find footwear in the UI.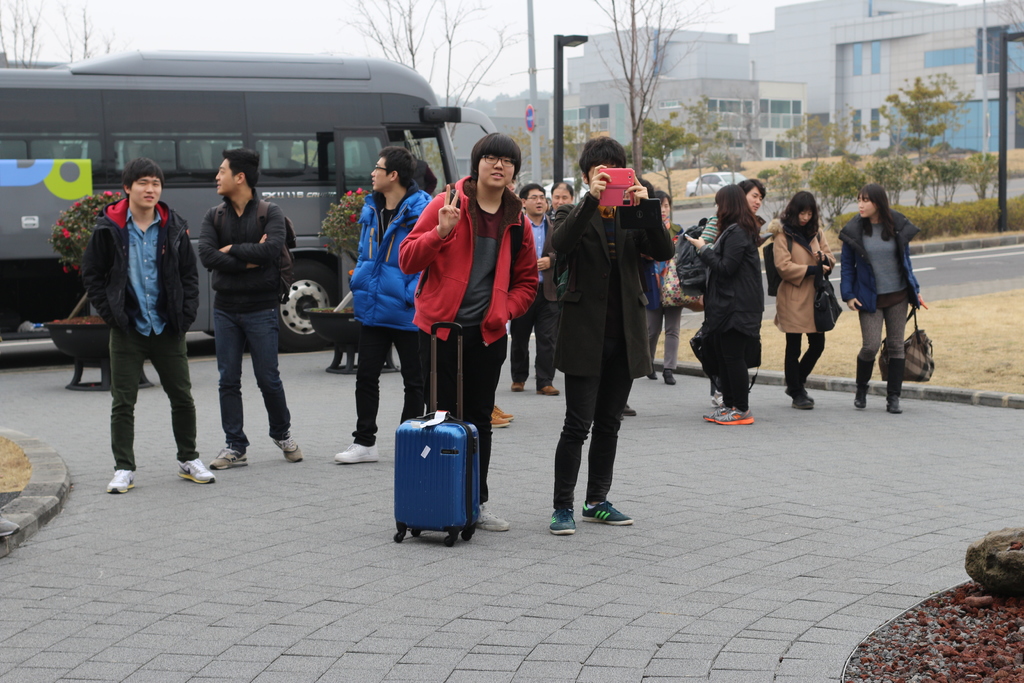
UI element at 492,410,508,428.
